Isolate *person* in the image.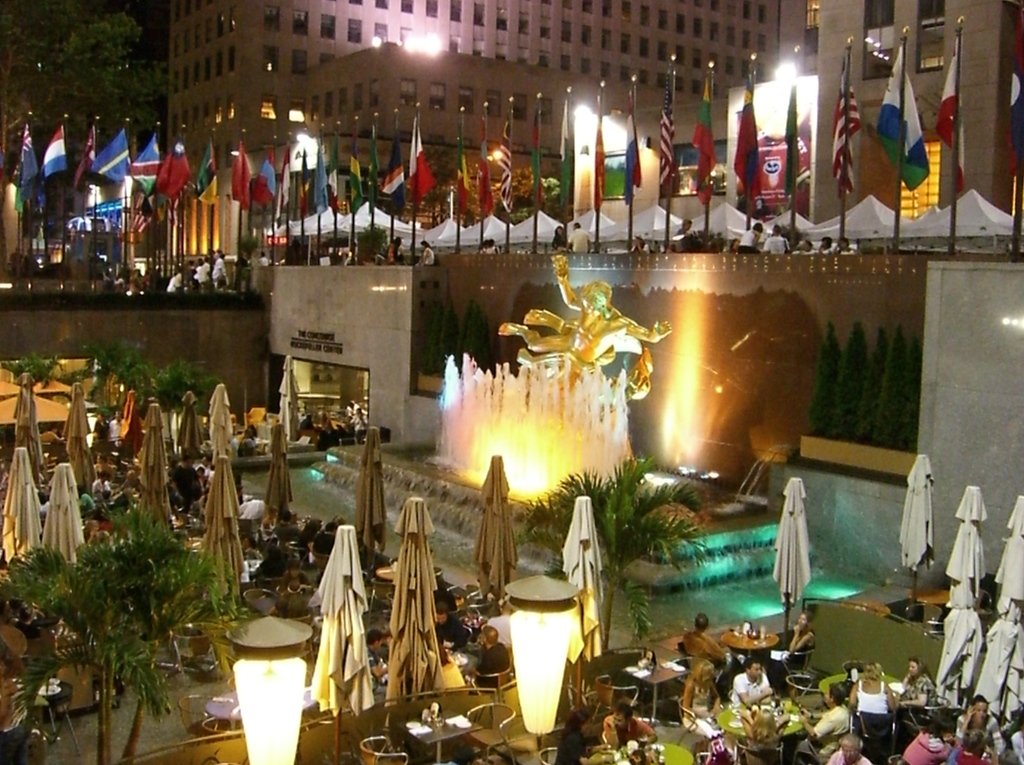
Isolated region: 904 713 954 760.
